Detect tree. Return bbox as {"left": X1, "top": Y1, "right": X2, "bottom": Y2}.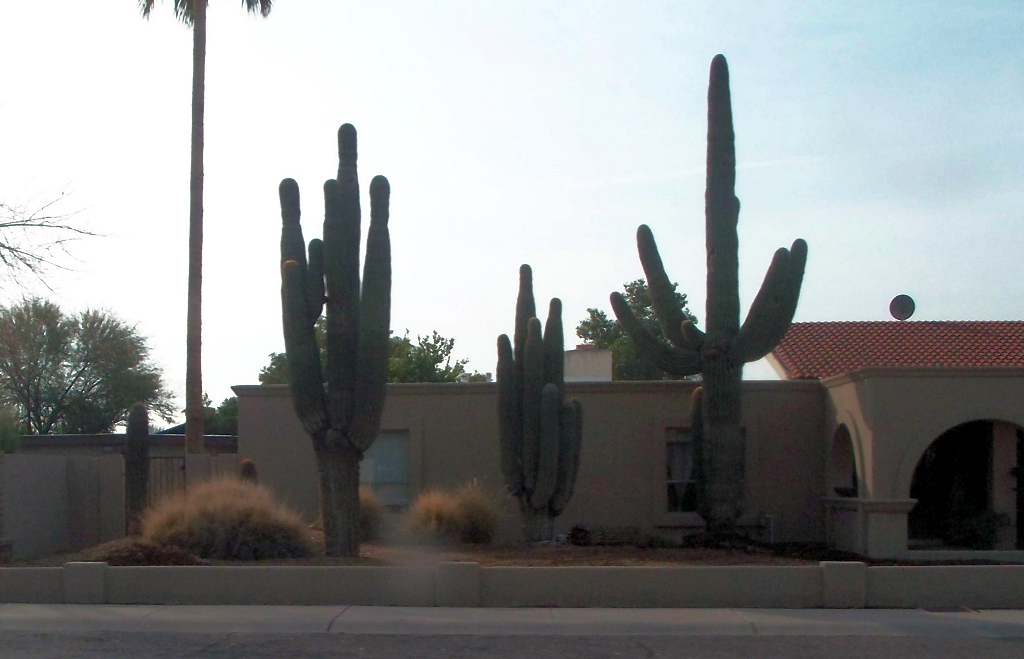
{"left": 0, "top": 299, "right": 171, "bottom": 436}.
